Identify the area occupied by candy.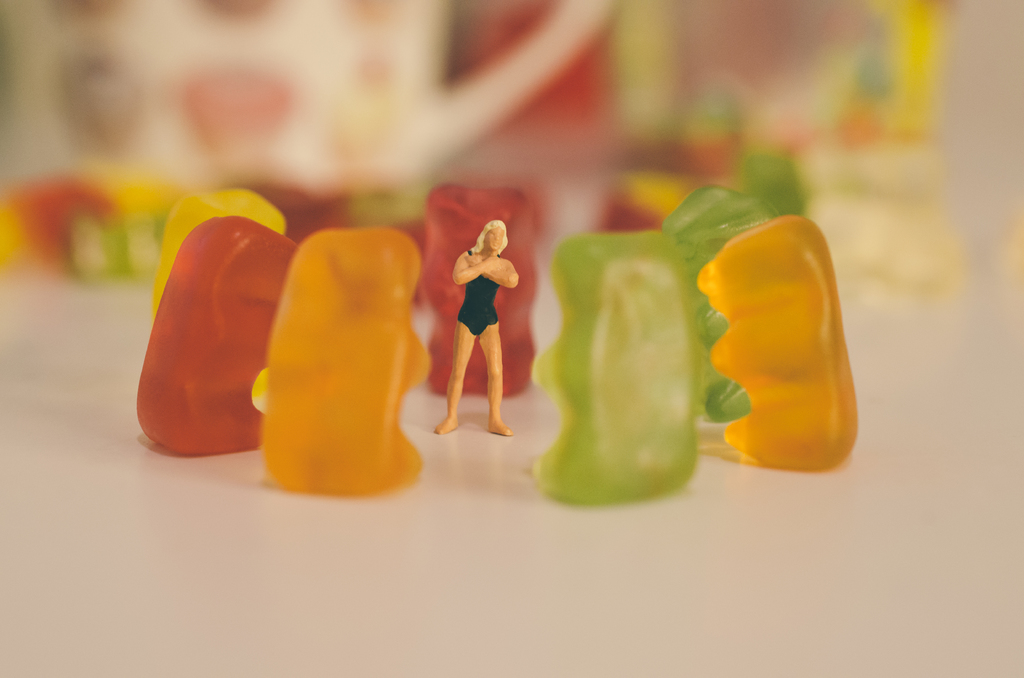
Area: bbox=(692, 214, 861, 472).
